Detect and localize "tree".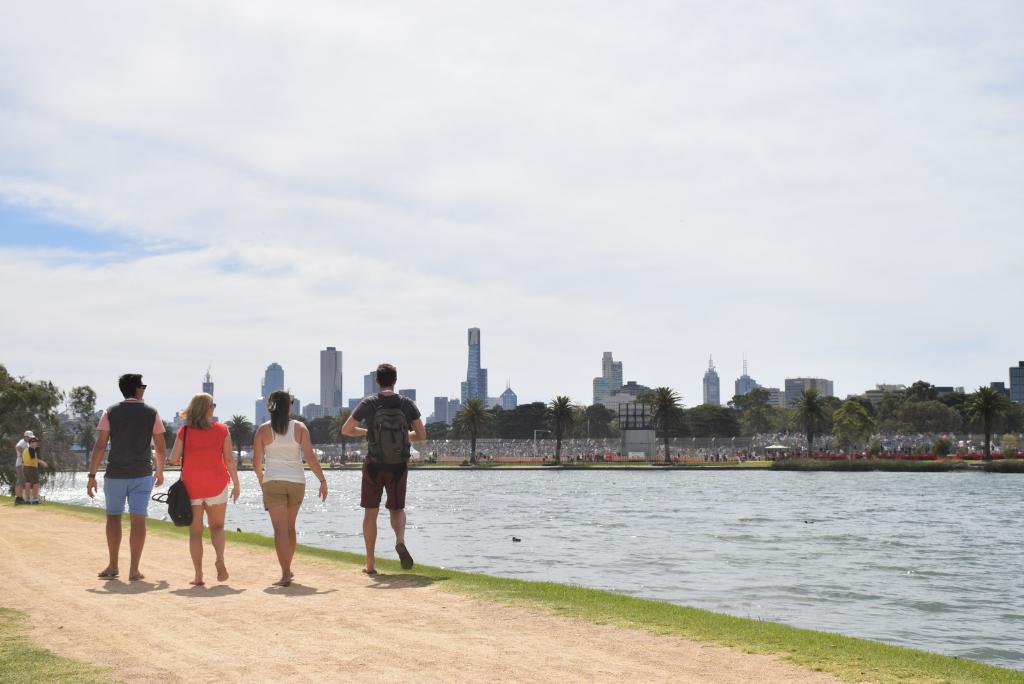
Localized at <region>540, 388, 576, 459</region>.
